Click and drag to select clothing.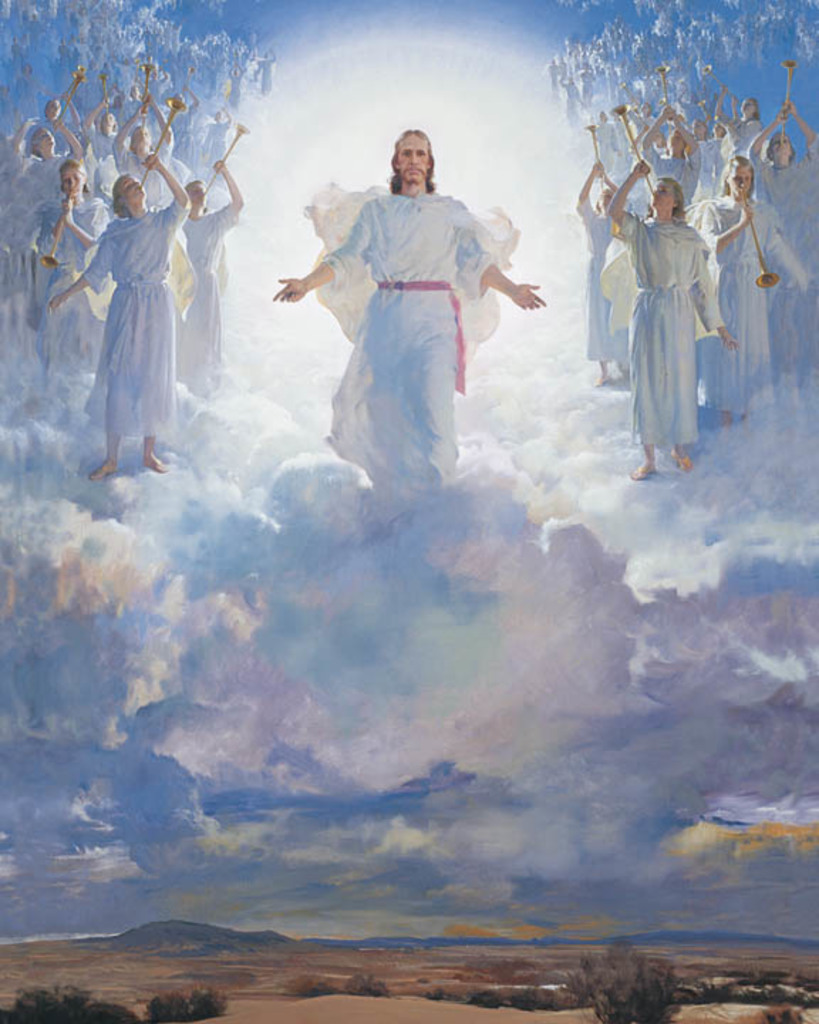
Selection: detection(6, 146, 87, 215).
